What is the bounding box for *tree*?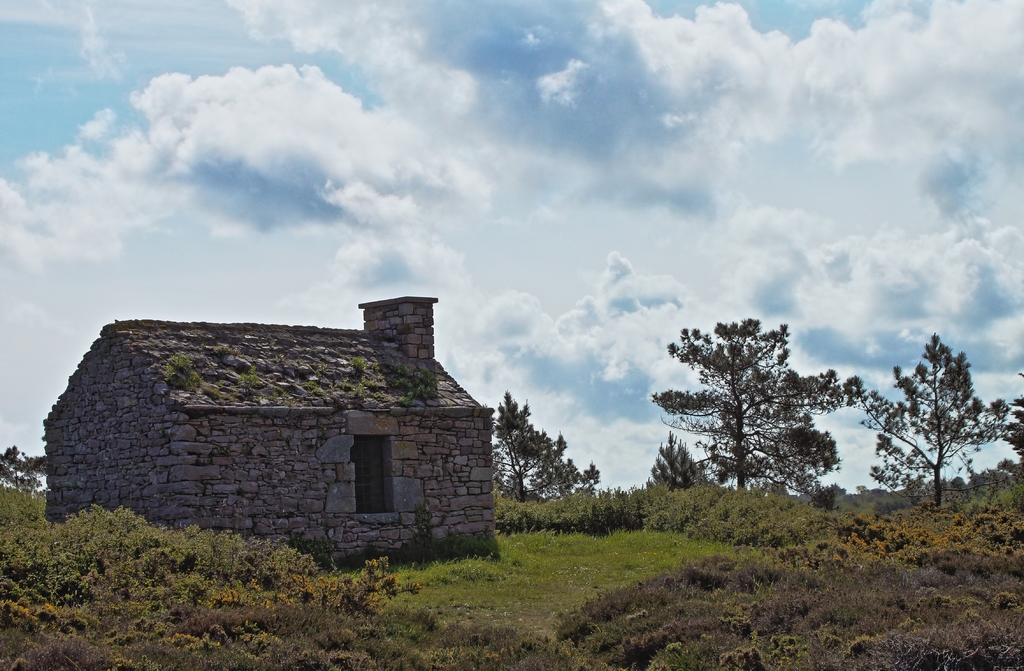
bbox=(489, 389, 600, 499).
